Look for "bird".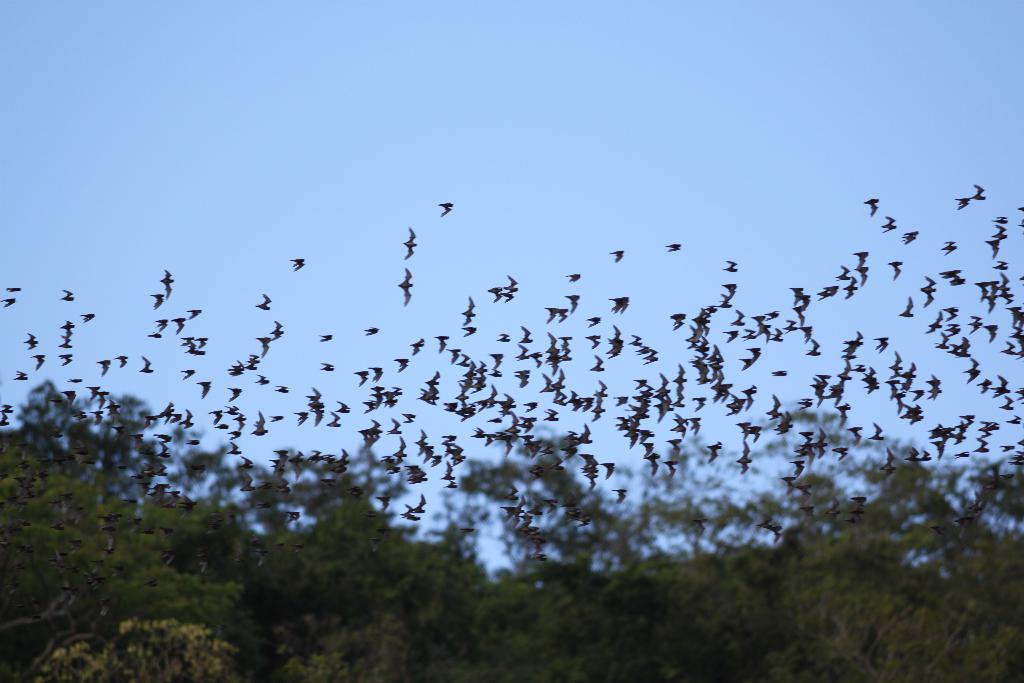
Found: {"x1": 272, "y1": 384, "x2": 291, "y2": 395}.
